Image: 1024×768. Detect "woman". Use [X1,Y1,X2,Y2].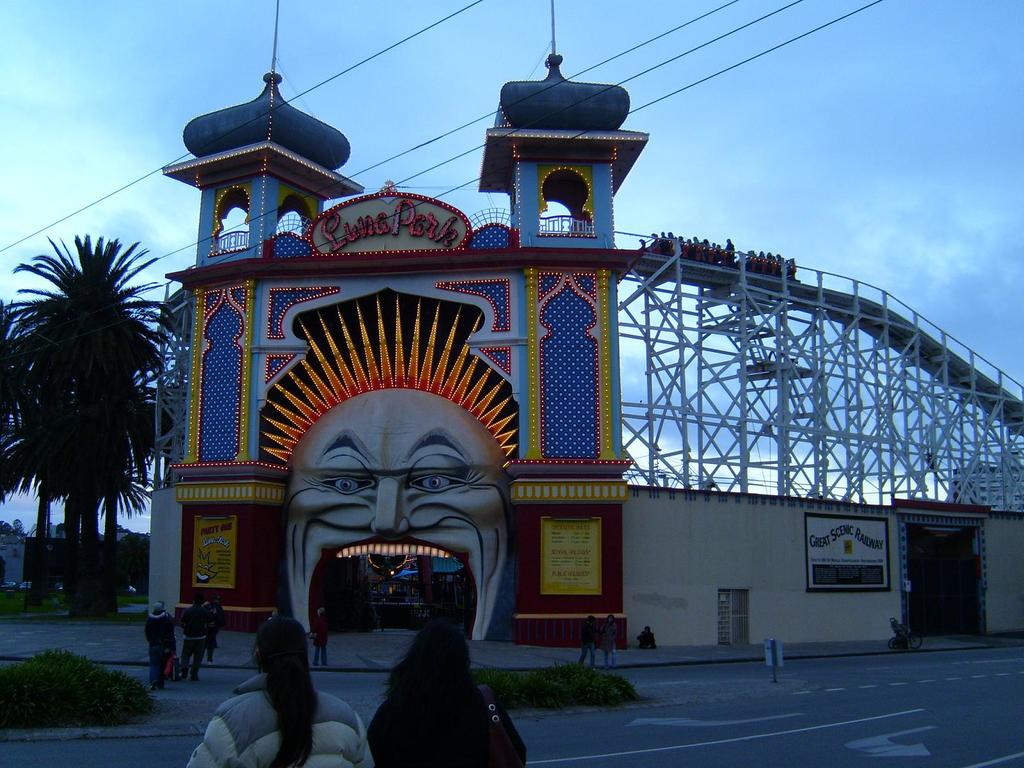
[183,611,375,767].
